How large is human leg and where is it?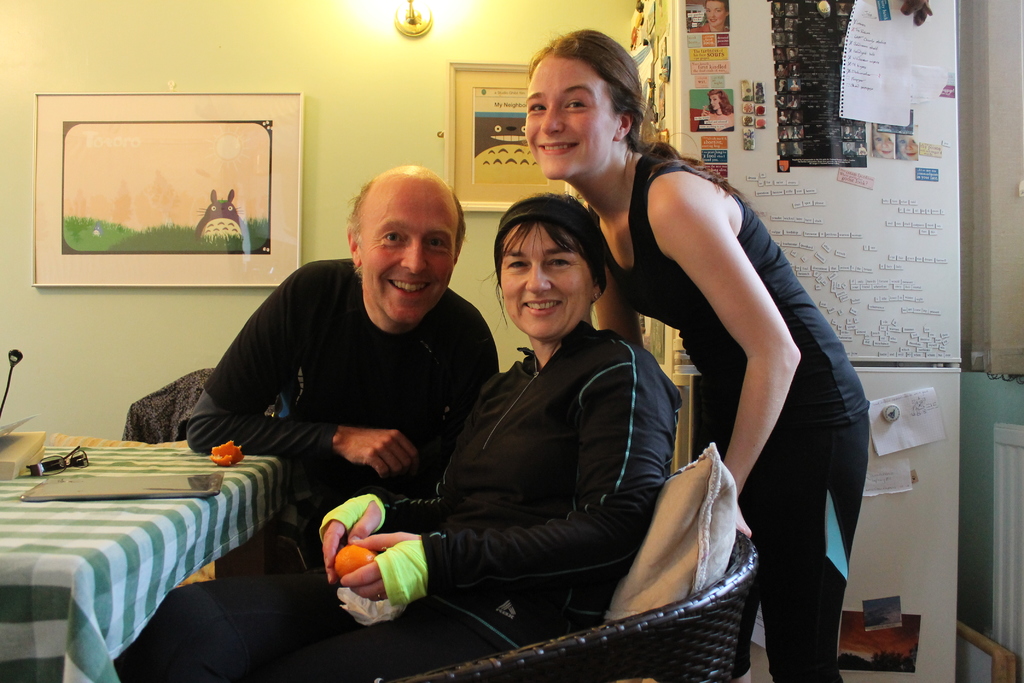
Bounding box: bbox(739, 410, 867, 679).
